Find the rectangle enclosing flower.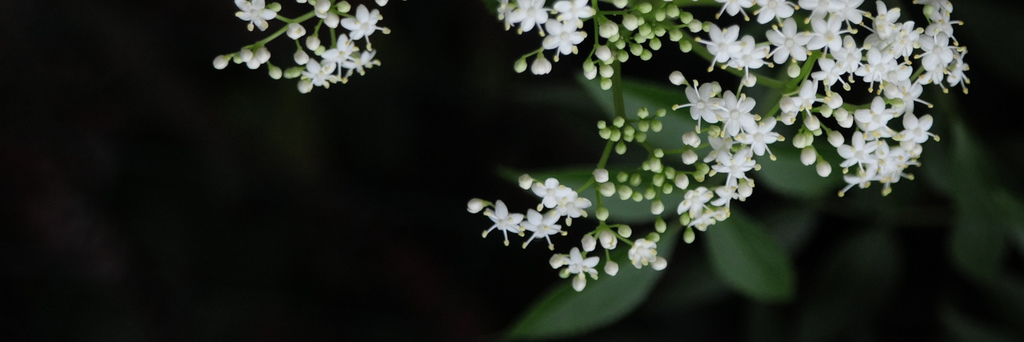
627, 237, 653, 265.
